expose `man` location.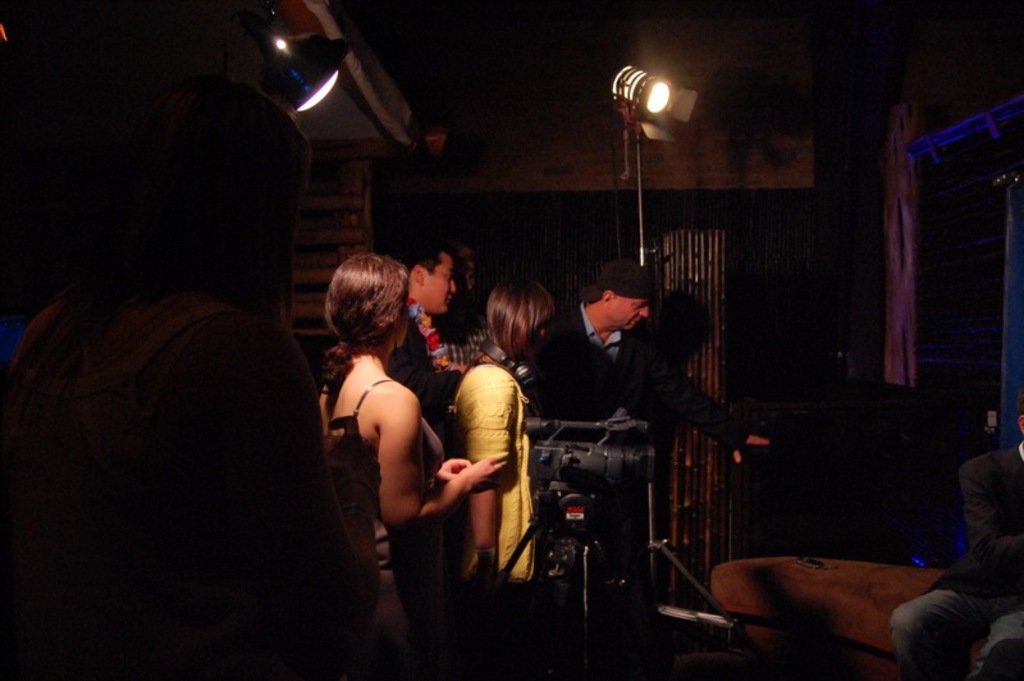
Exposed at 383 242 466 461.
